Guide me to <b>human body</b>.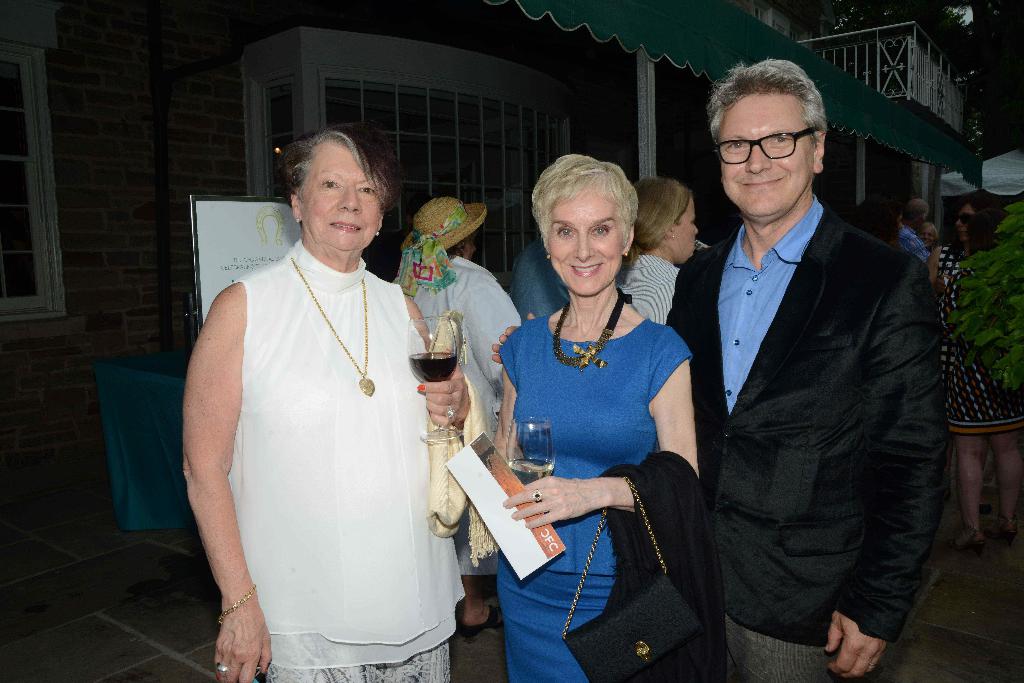
Guidance: locate(922, 202, 1023, 561).
